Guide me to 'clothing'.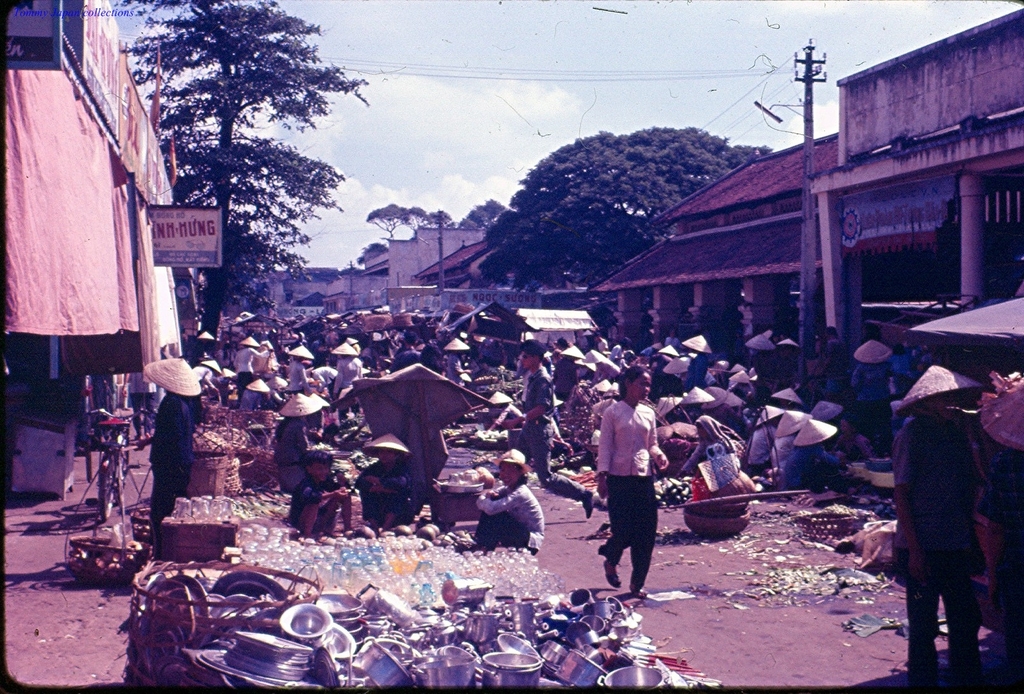
Guidance: box=[983, 448, 1023, 616].
